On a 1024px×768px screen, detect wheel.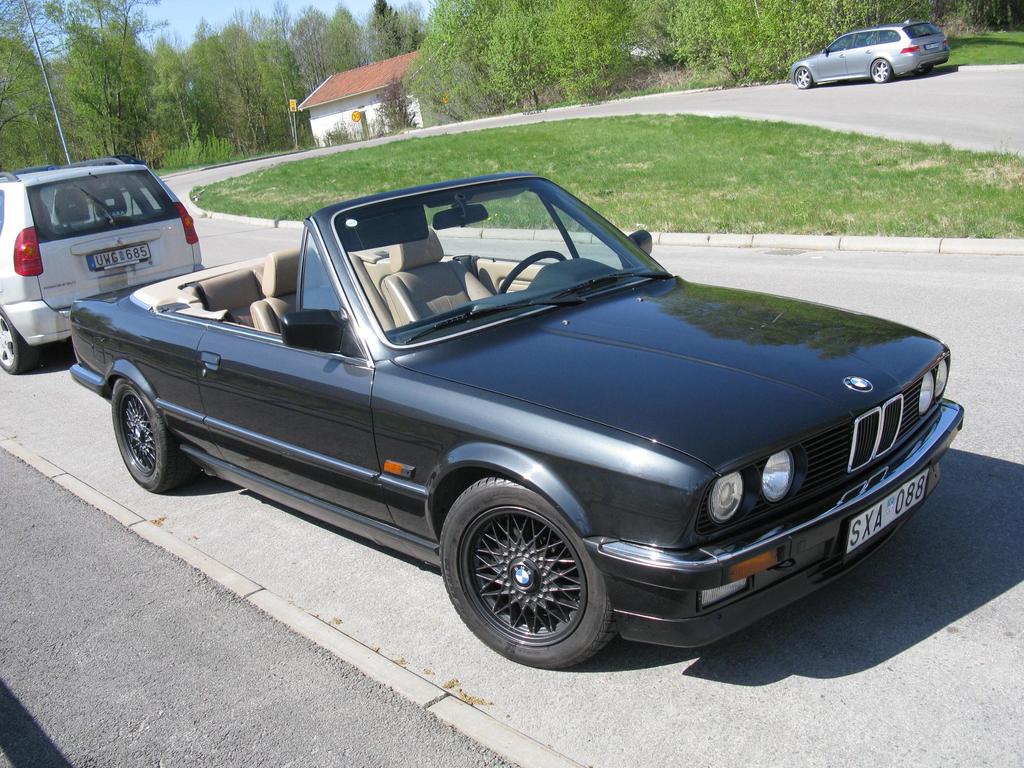
bbox=(111, 375, 192, 493).
